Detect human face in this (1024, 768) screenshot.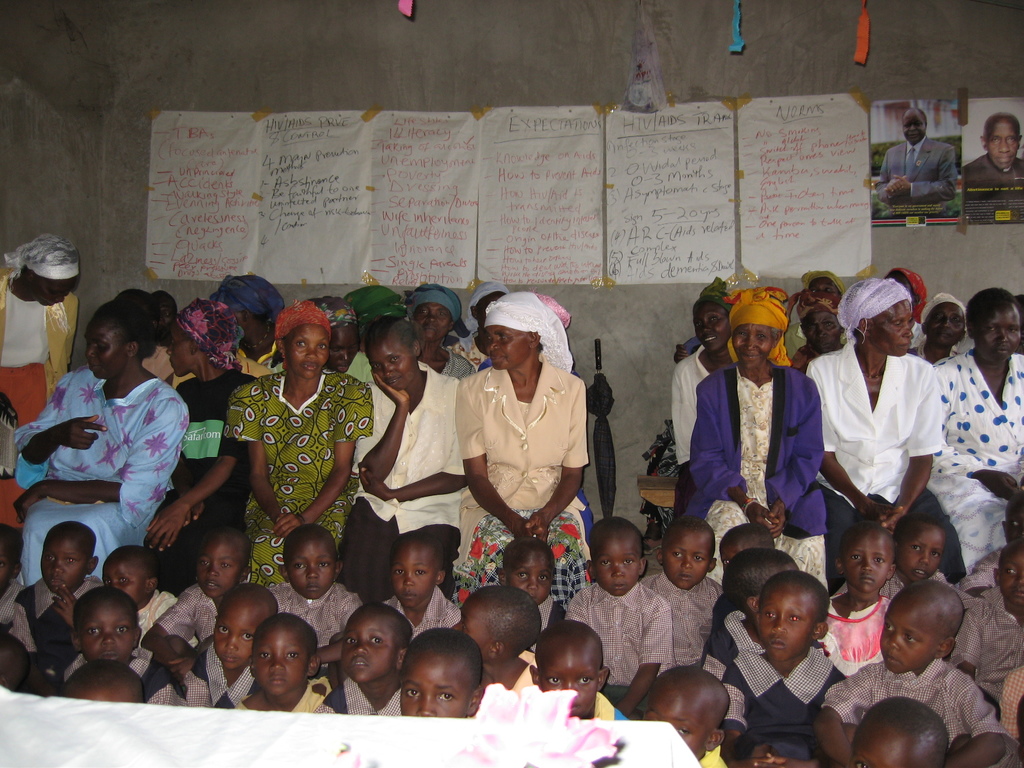
Detection: [x1=928, y1=308, x2=964, y2=344].
